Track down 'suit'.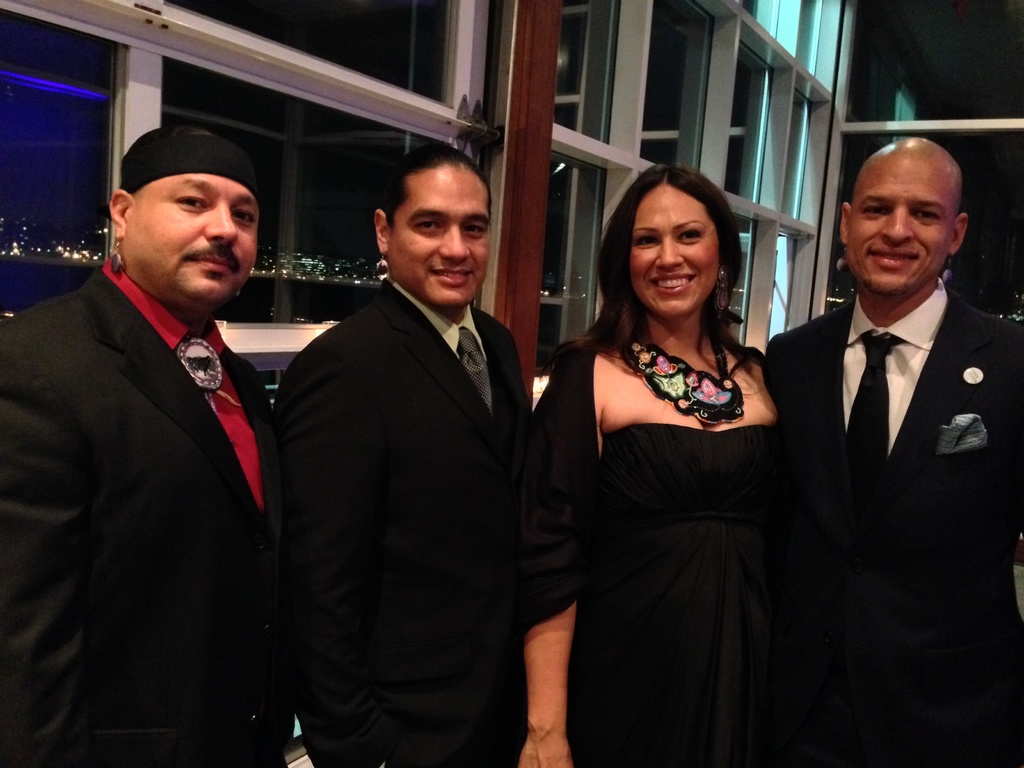
Tracked to region(763, 278, 1023, 767).
